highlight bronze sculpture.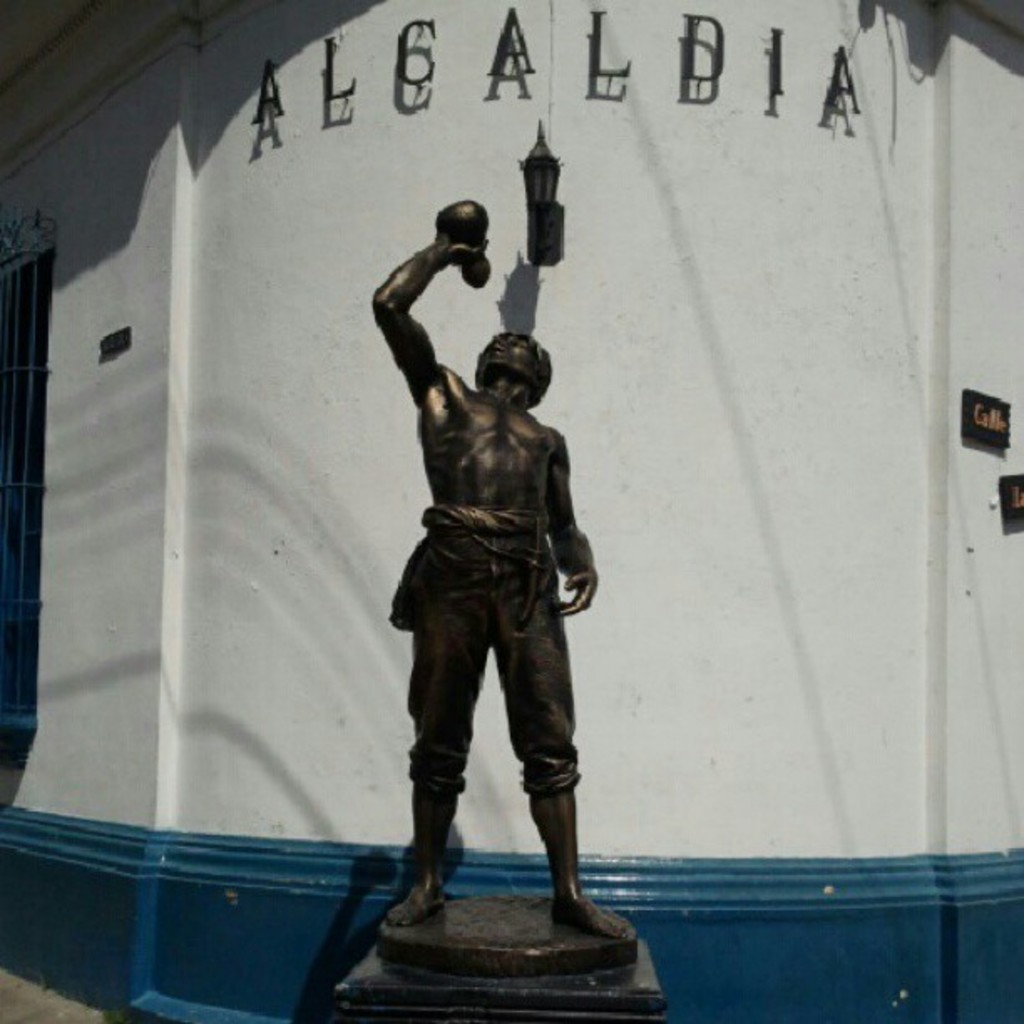
Highlighted region: bbox(360, 206, 602, 979).
